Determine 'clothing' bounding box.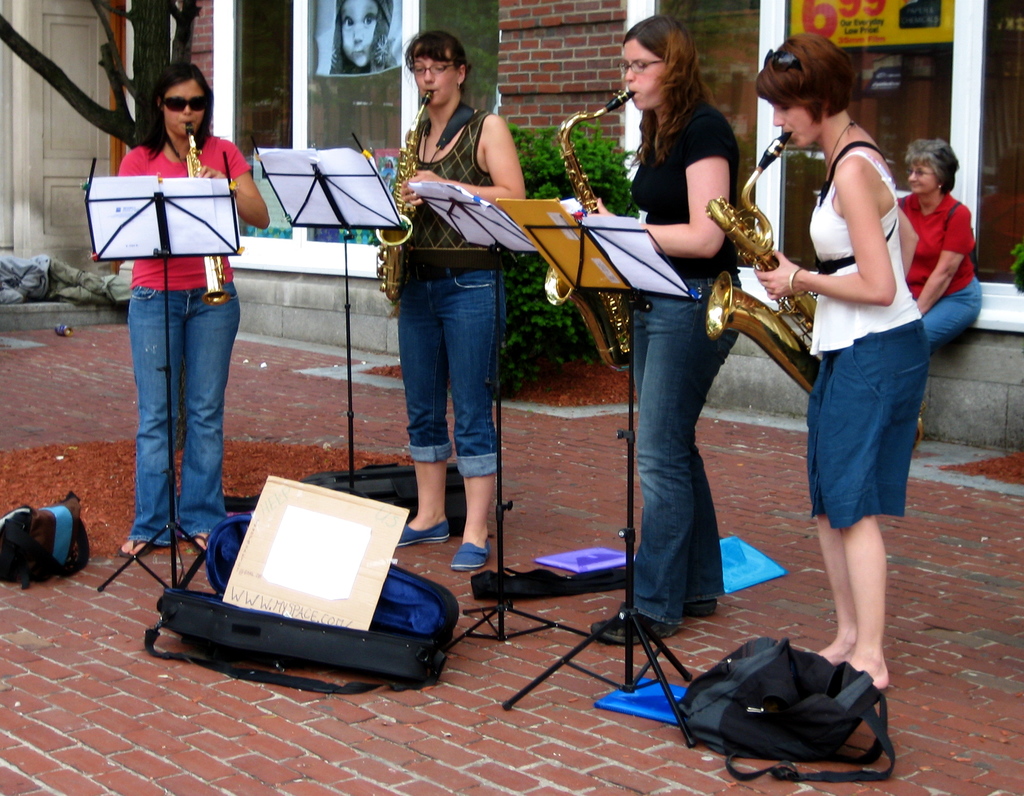
Determined: 892/188/984/348.
